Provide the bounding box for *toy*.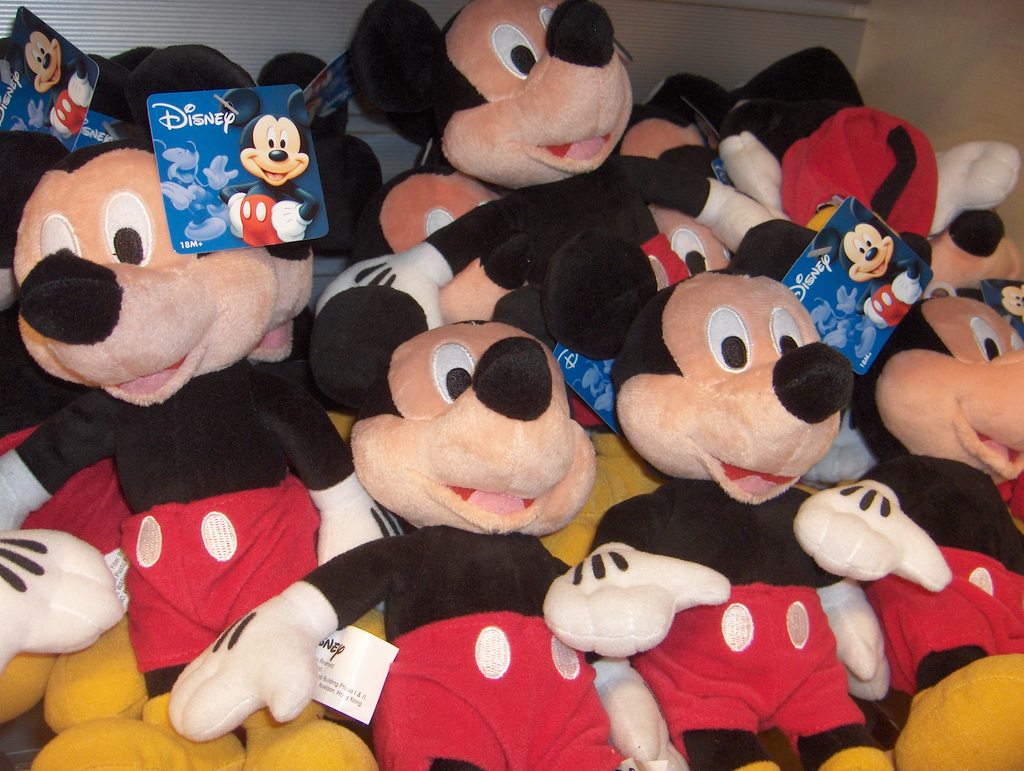
select_region(544, 218, 899, 770).
